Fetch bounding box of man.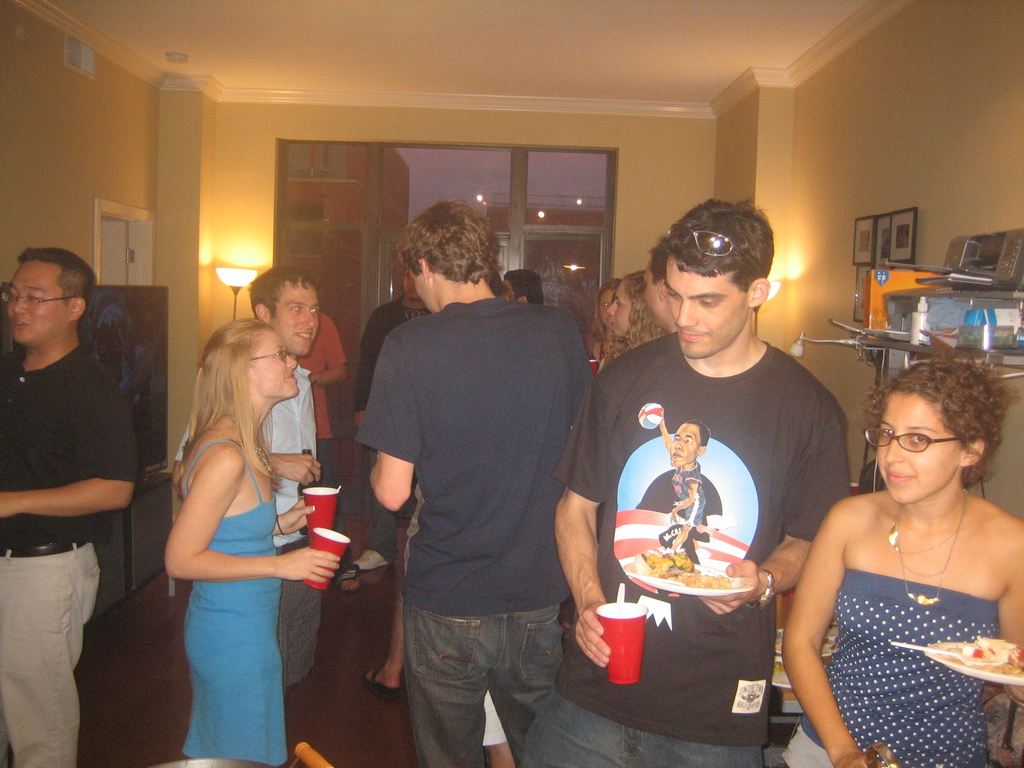
Bbox: locate(243, 276, 328, 766).
